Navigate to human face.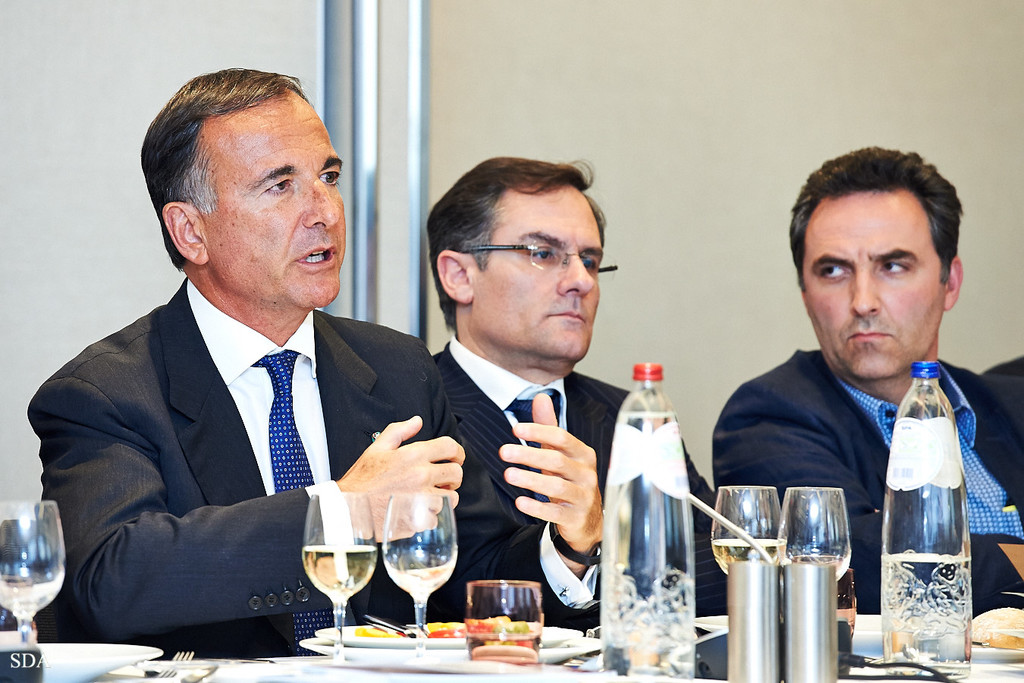
Navigation target: pyautogui.locateOnScreen(190, 90, 345, 307).
